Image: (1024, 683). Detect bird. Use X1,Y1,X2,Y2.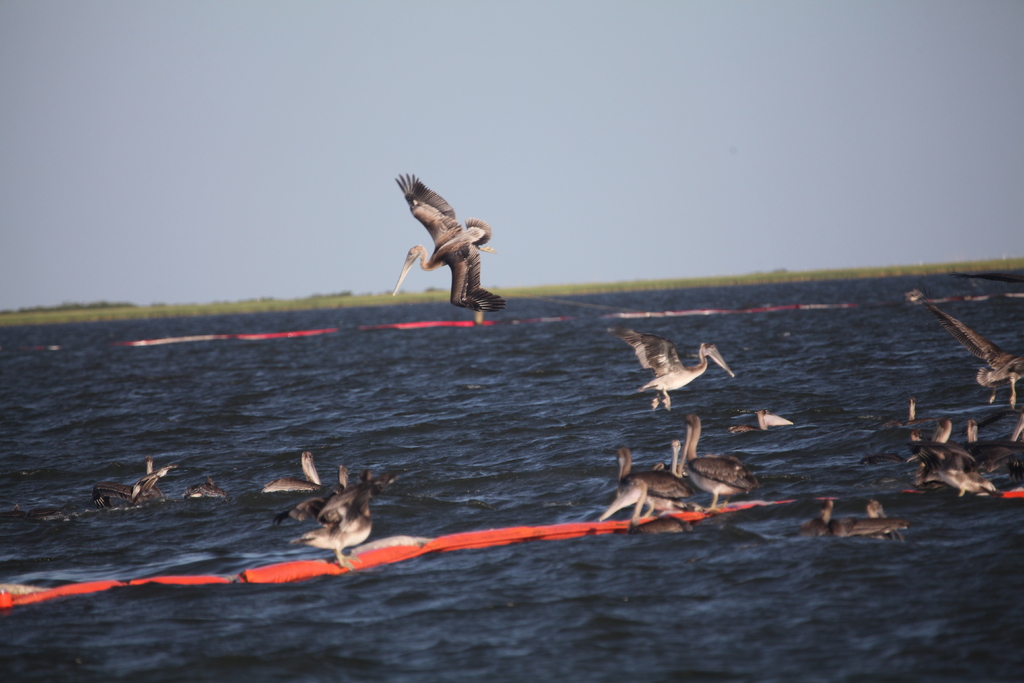
755,409,795,432.
